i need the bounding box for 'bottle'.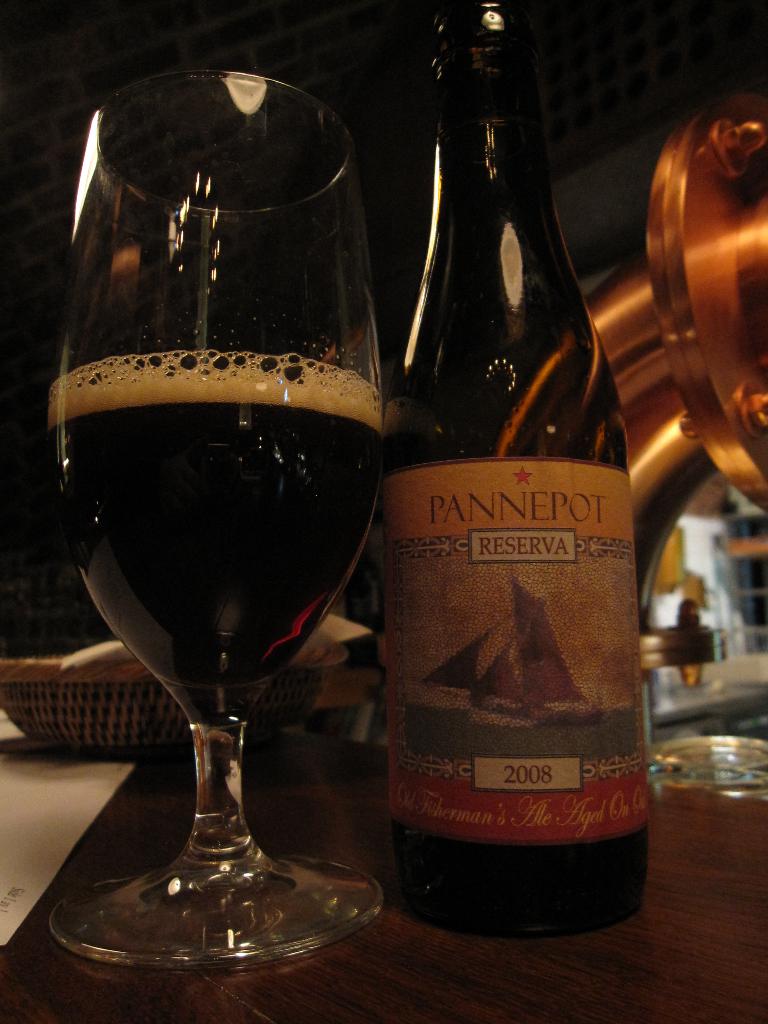
Here it is: pyautogui.locateOnScreen(377, 51, 654, 932).
